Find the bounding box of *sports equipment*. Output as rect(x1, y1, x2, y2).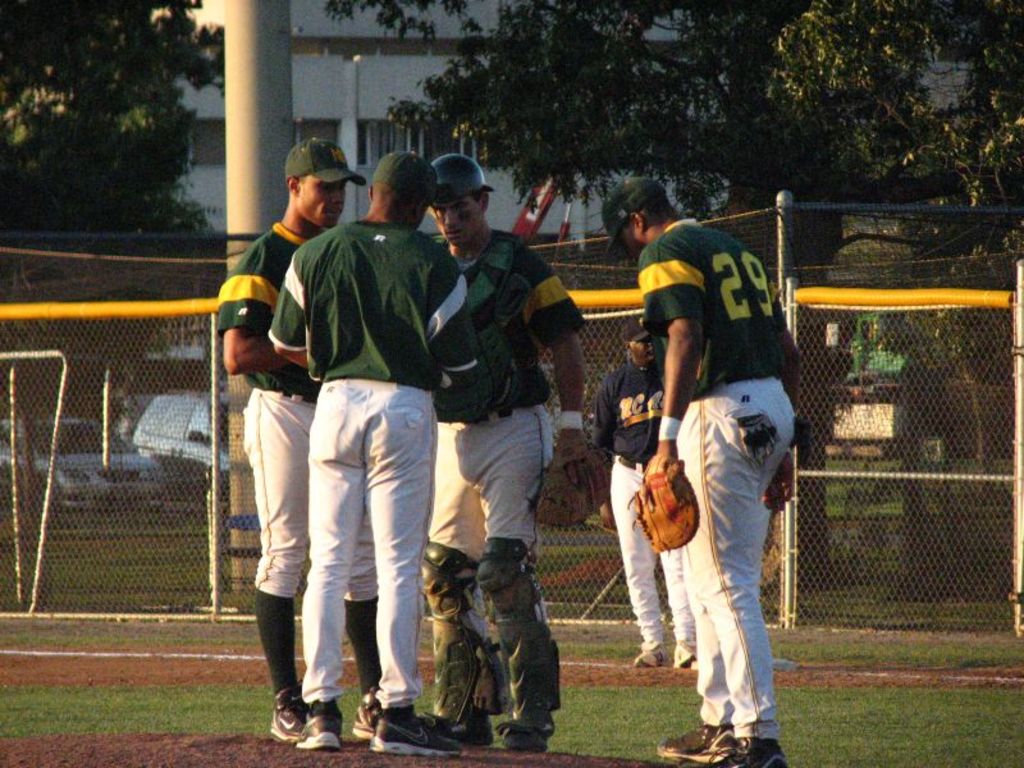
rect(298, 707, 344, 749).
